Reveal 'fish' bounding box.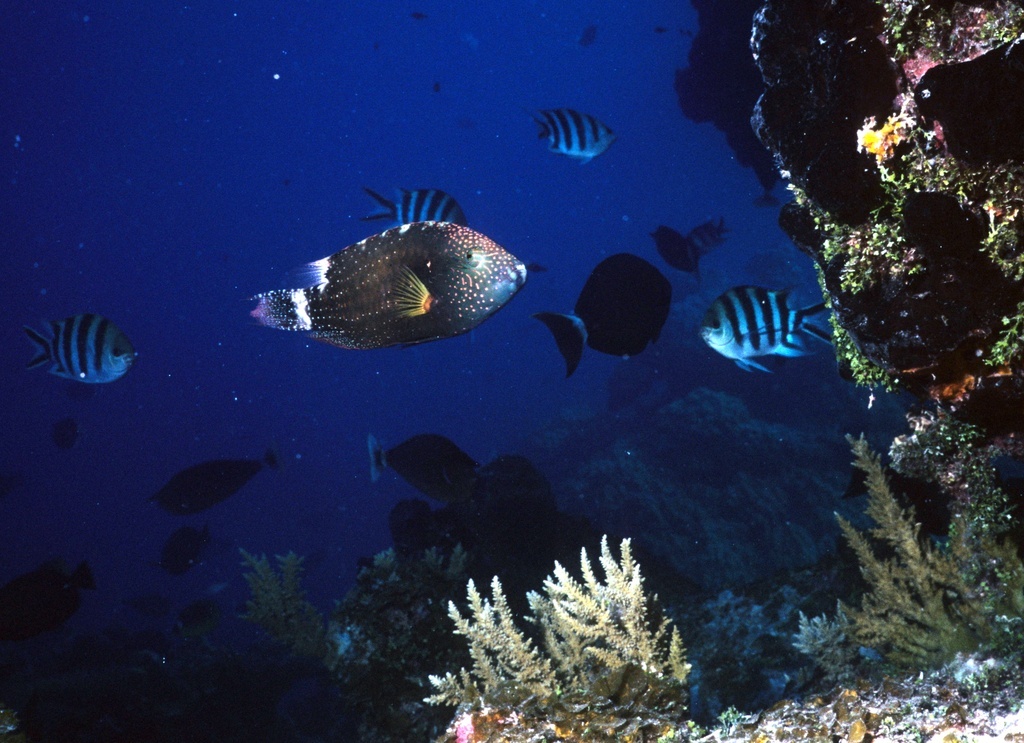
Revealed: <region>529, 106, 618, 166</region>.
